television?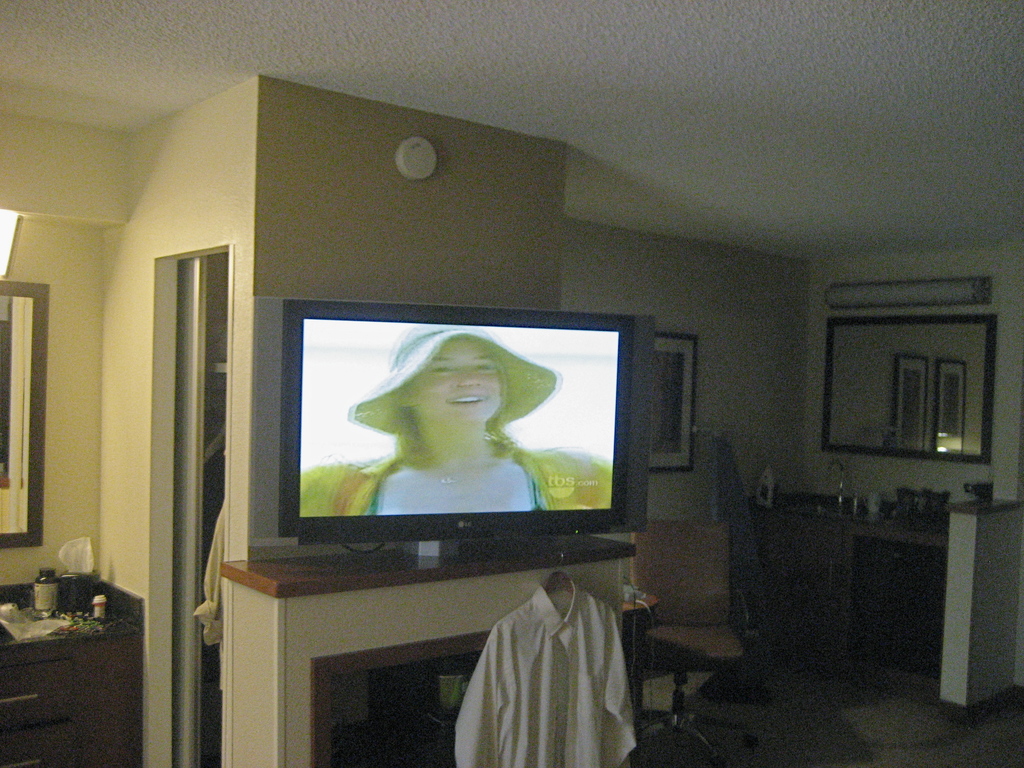
(left=249, top=298, right=656, bottom=557)
